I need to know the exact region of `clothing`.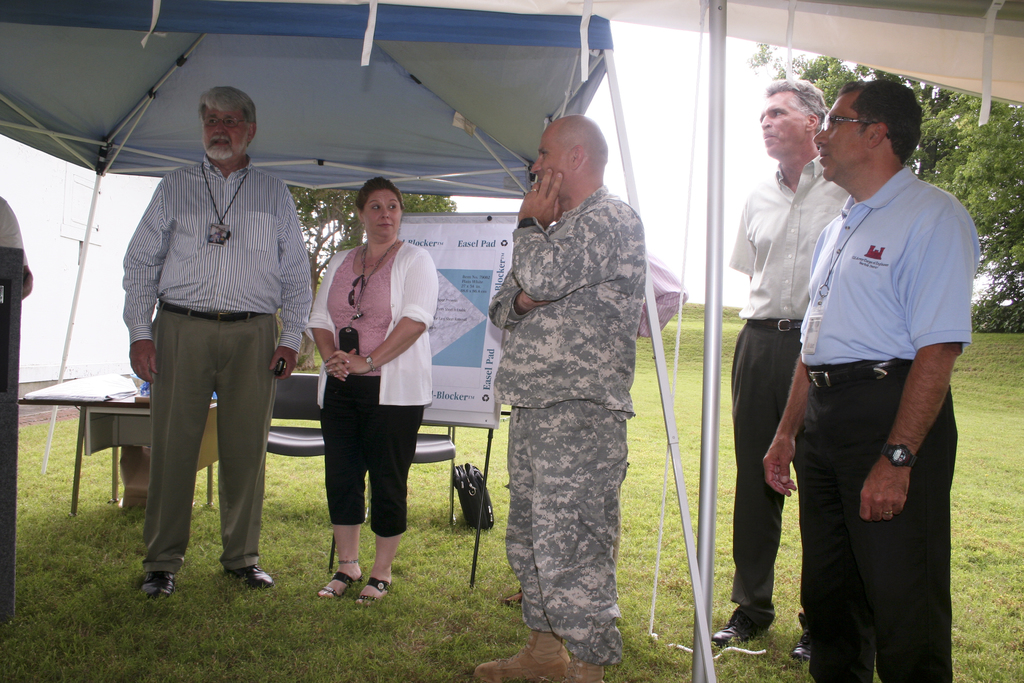
Region: <bbox>728, 147, 854, 646</bbox>.
